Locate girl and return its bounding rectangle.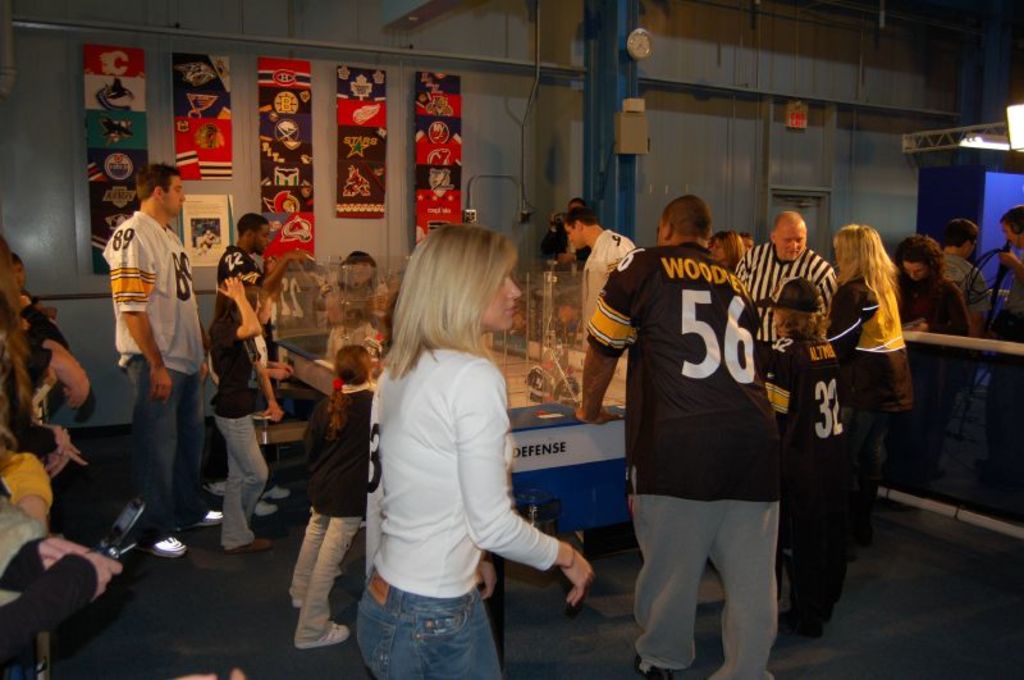
209/275/270/553.
